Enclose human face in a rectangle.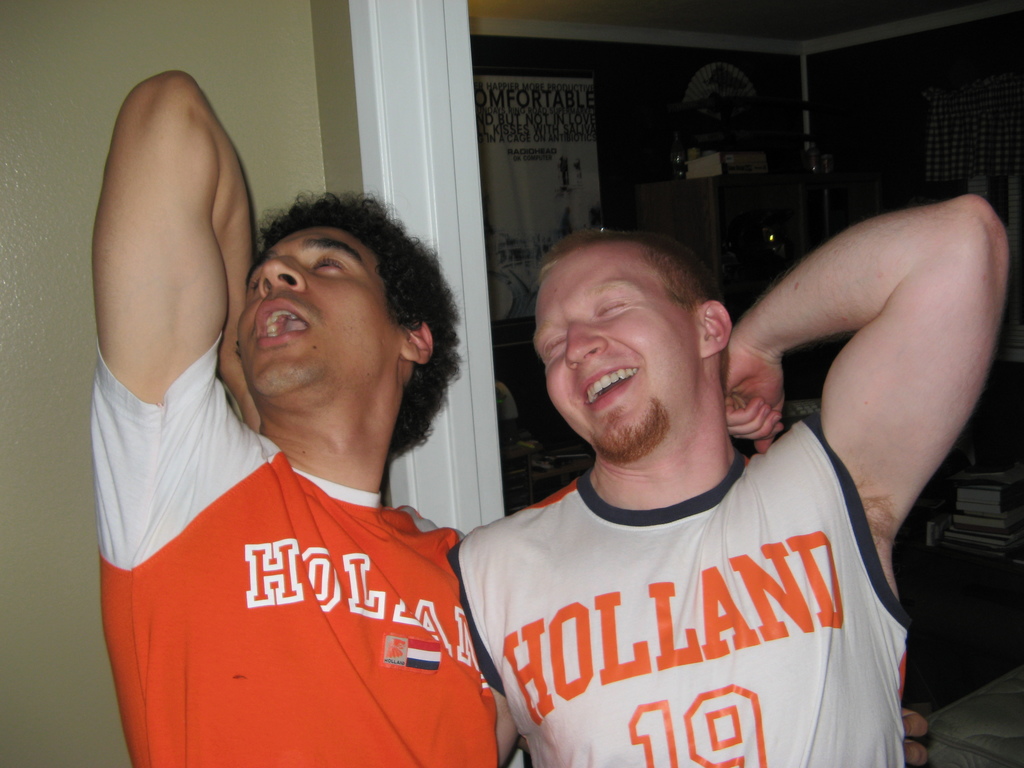
region(532, 244, 695, 465).
